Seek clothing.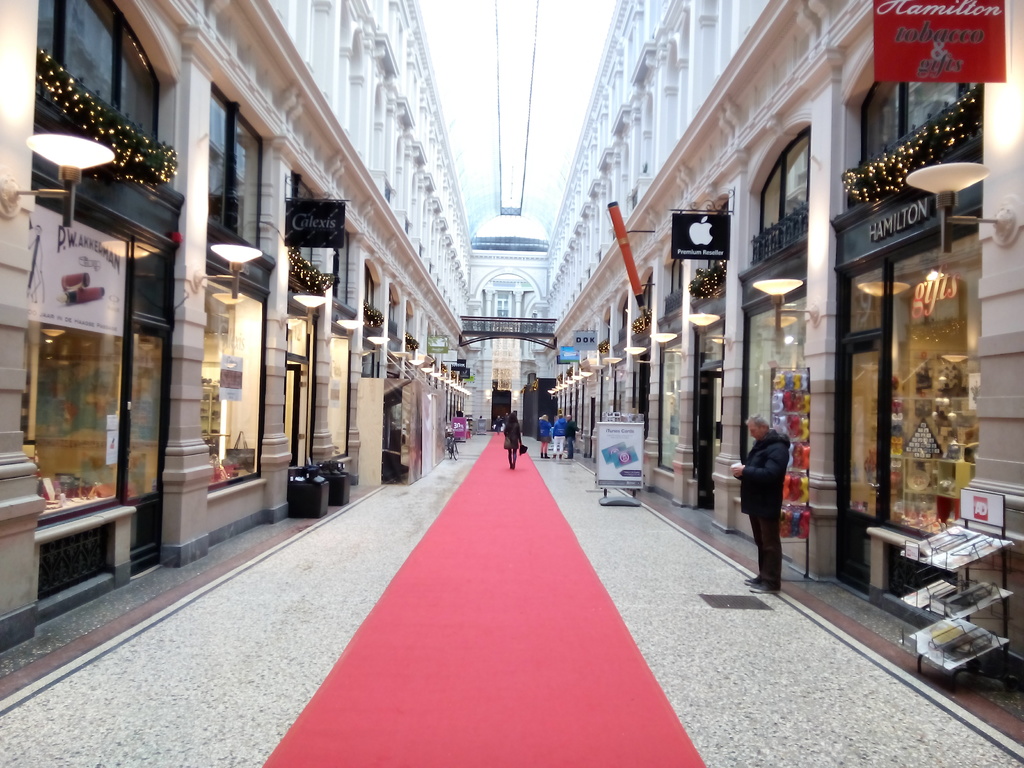
[733,408,802,559].
